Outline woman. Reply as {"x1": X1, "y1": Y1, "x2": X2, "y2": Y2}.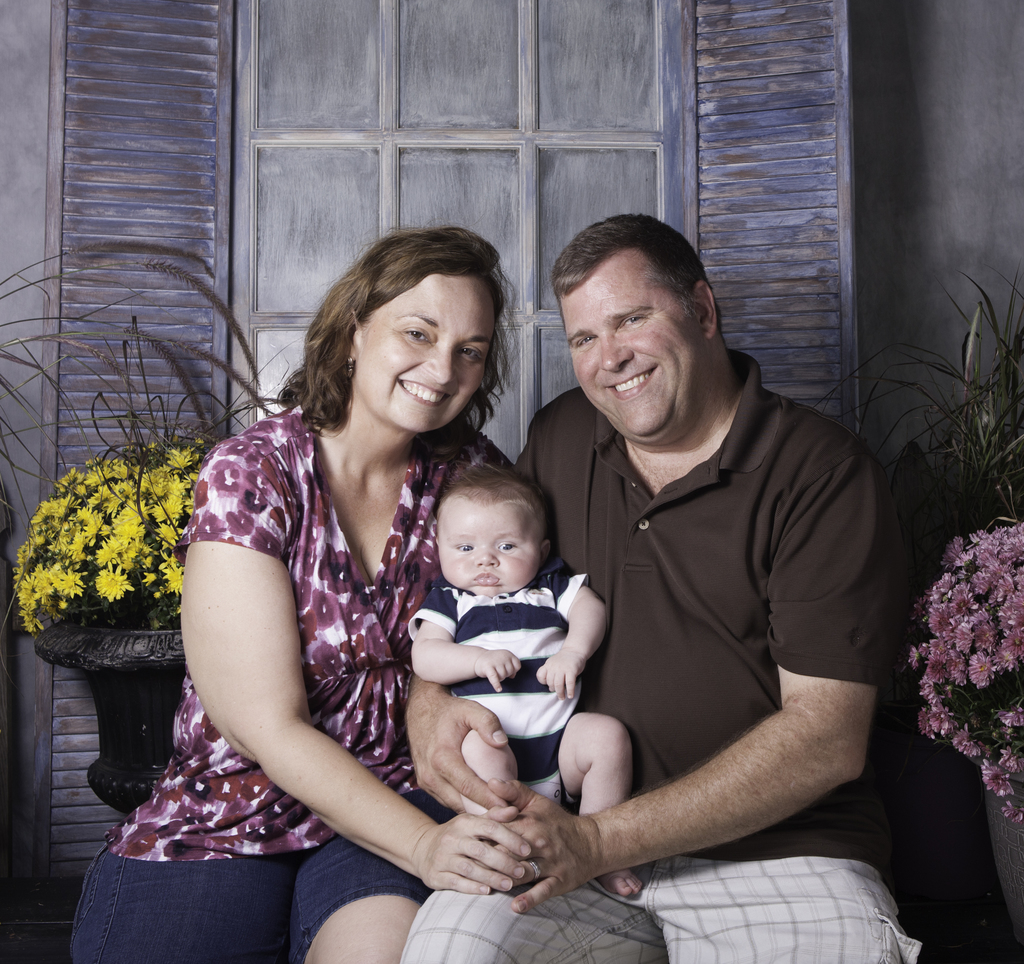
{"x1": 153, "y1": 200, "x2": 506, "y2": 945}.
